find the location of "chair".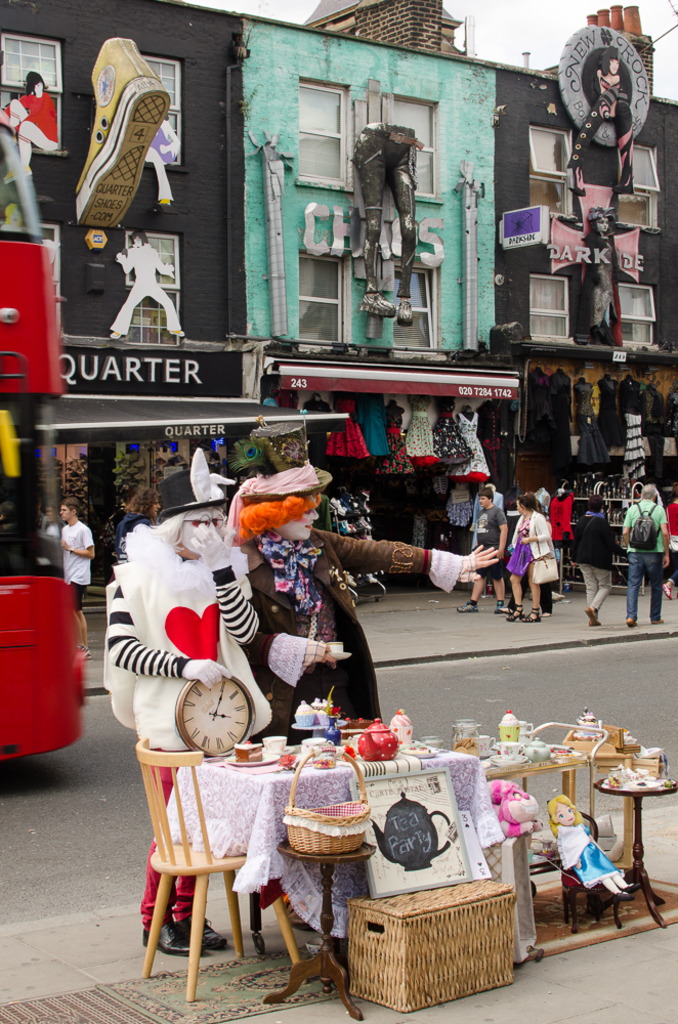
Location: pyautogui.locateOnScreen(127, 742, 313, 990).
